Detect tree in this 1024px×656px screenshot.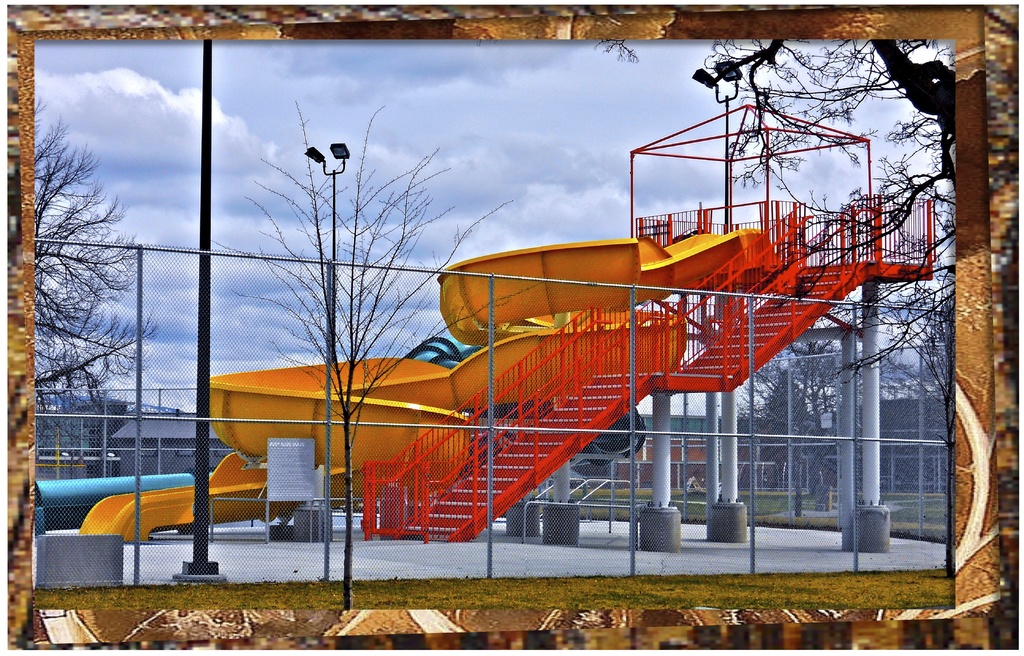
Detection: box=[32, 95, 161, 448].
